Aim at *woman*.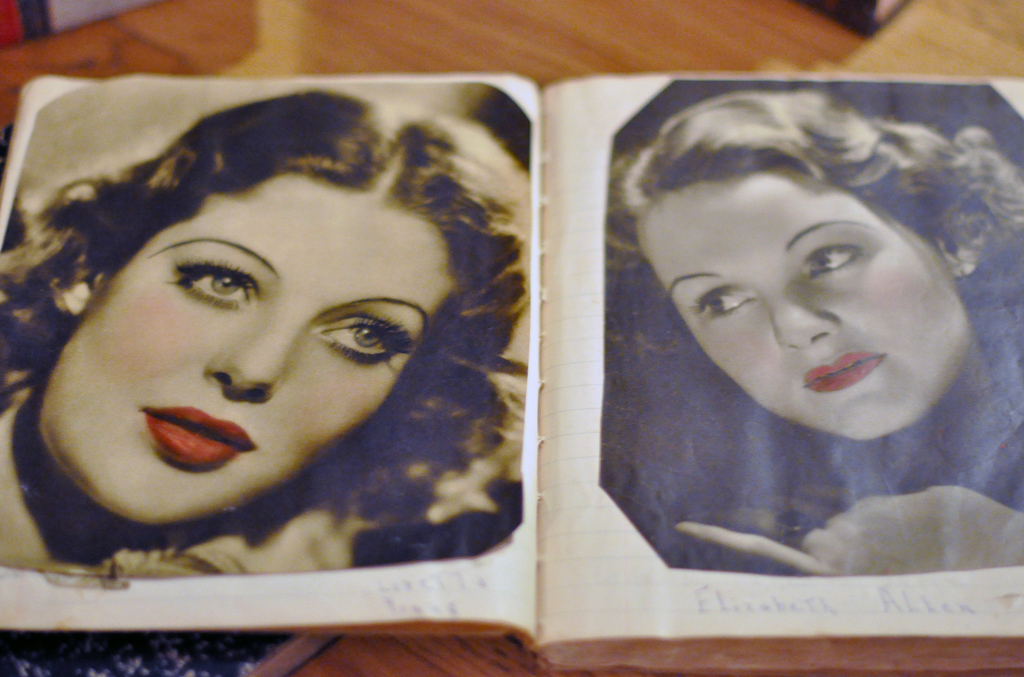
Aimed at detection(607, 85, 1023, 567).
